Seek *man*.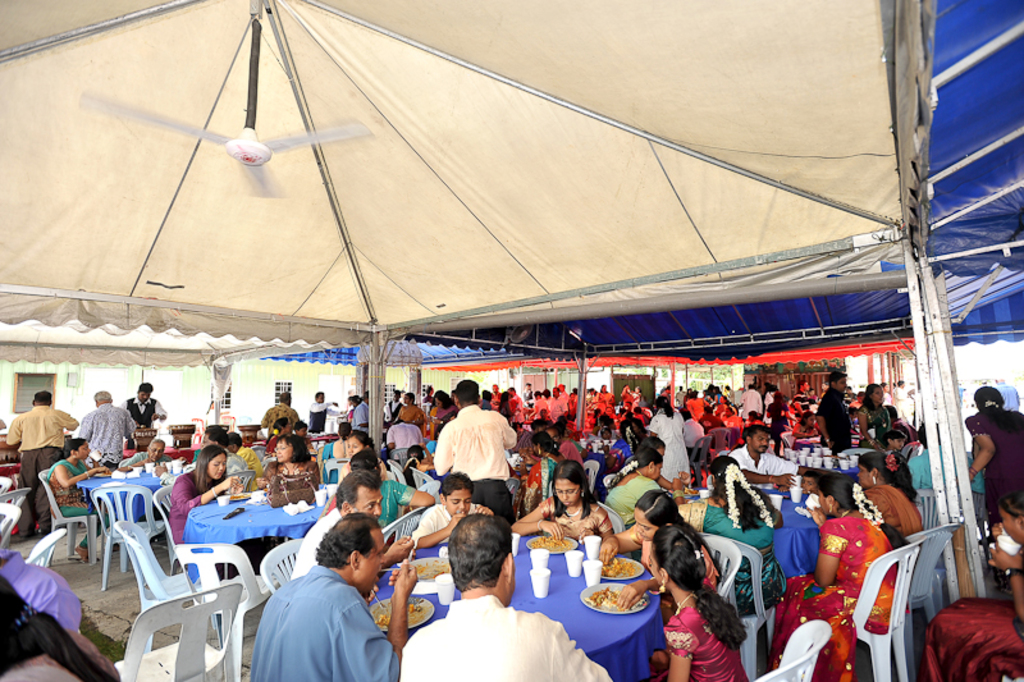
(left=817, top=369, right=854, bottom=452).
